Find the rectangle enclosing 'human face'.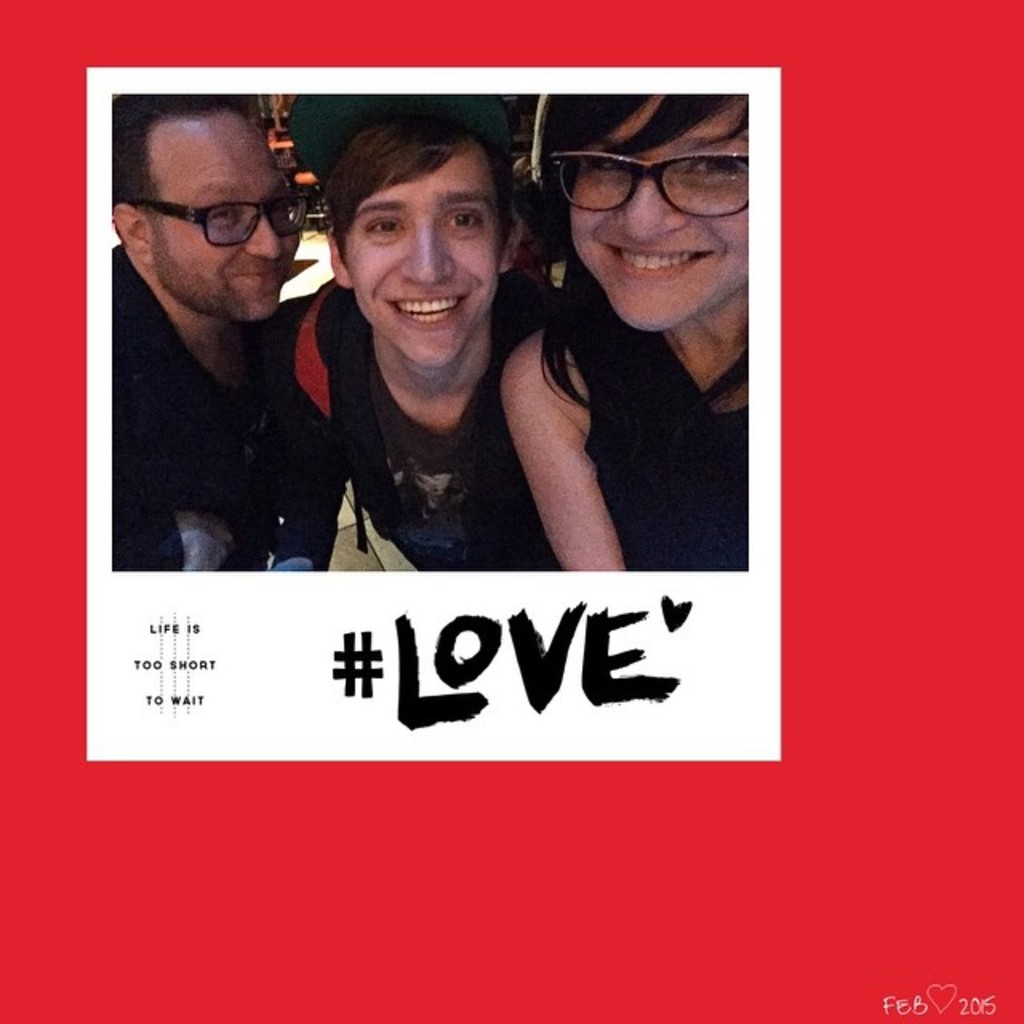
139 109 304 330.
